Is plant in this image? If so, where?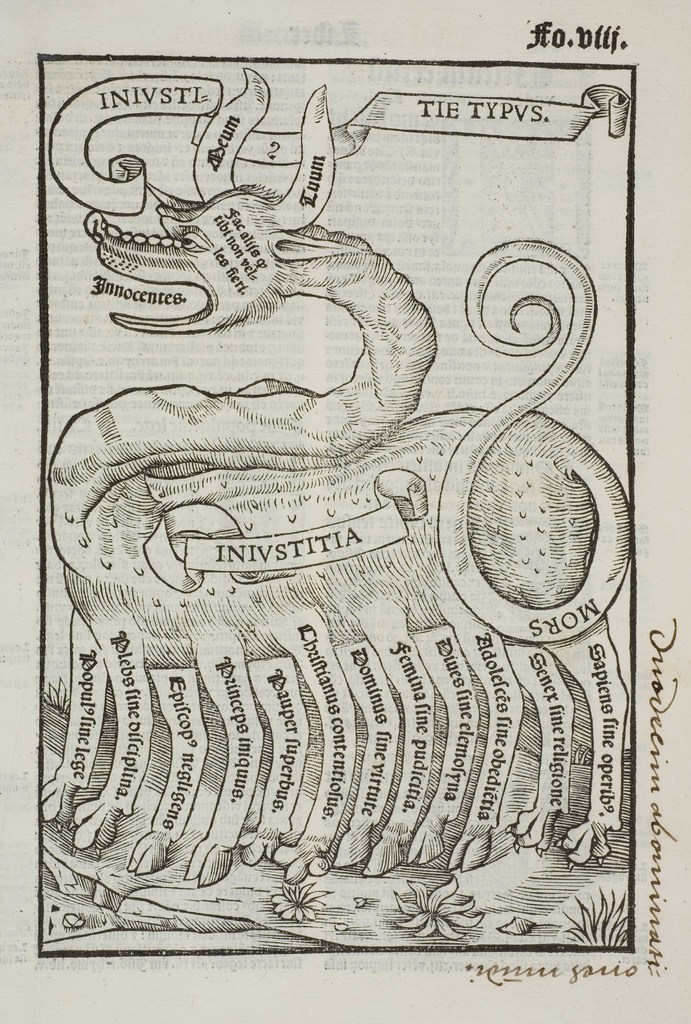
Yes, at region(275, 874, 338, 919).
